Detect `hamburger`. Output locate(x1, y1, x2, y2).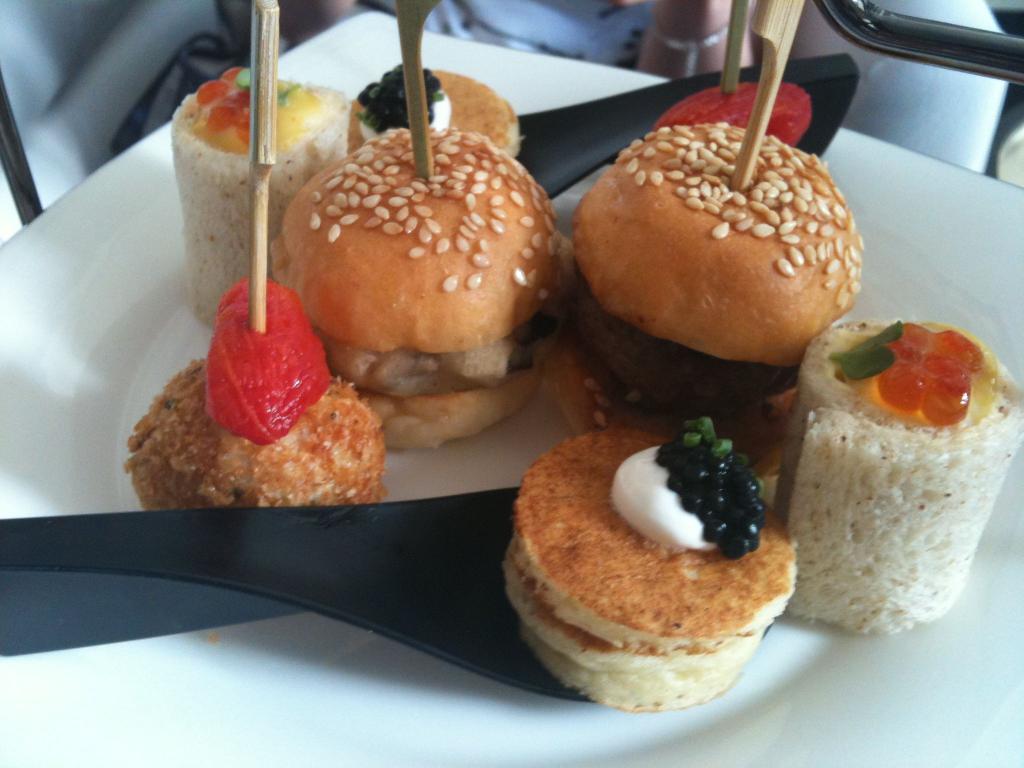
locate(278, 115, 575, 449).
